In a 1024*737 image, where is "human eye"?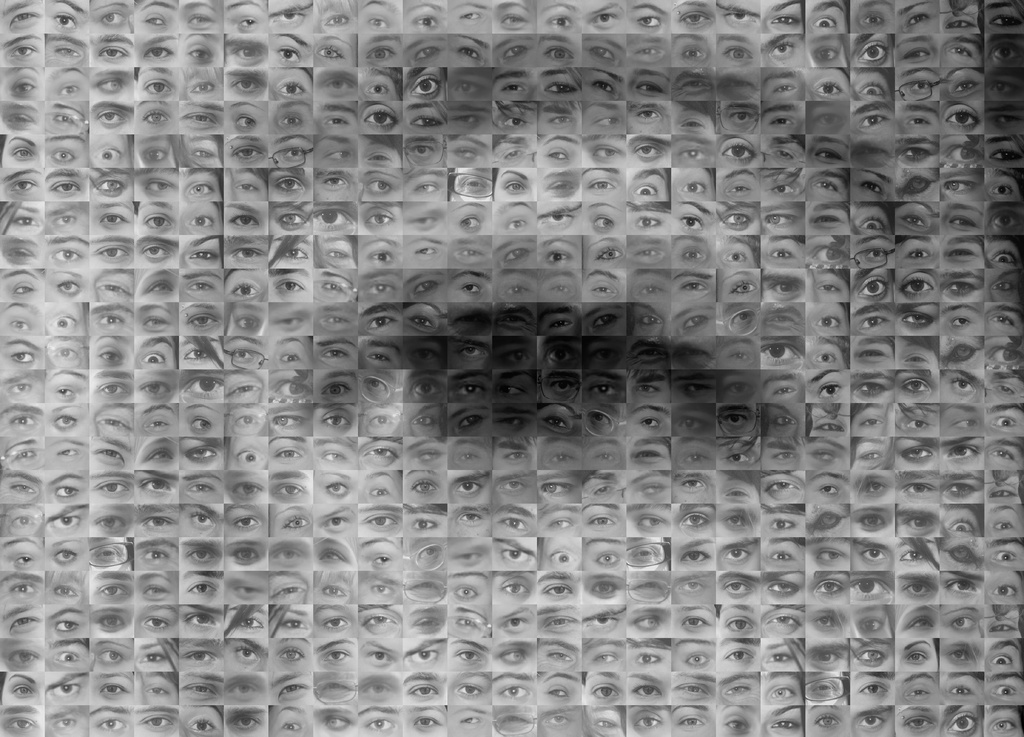
272, 10, 302, 24.
